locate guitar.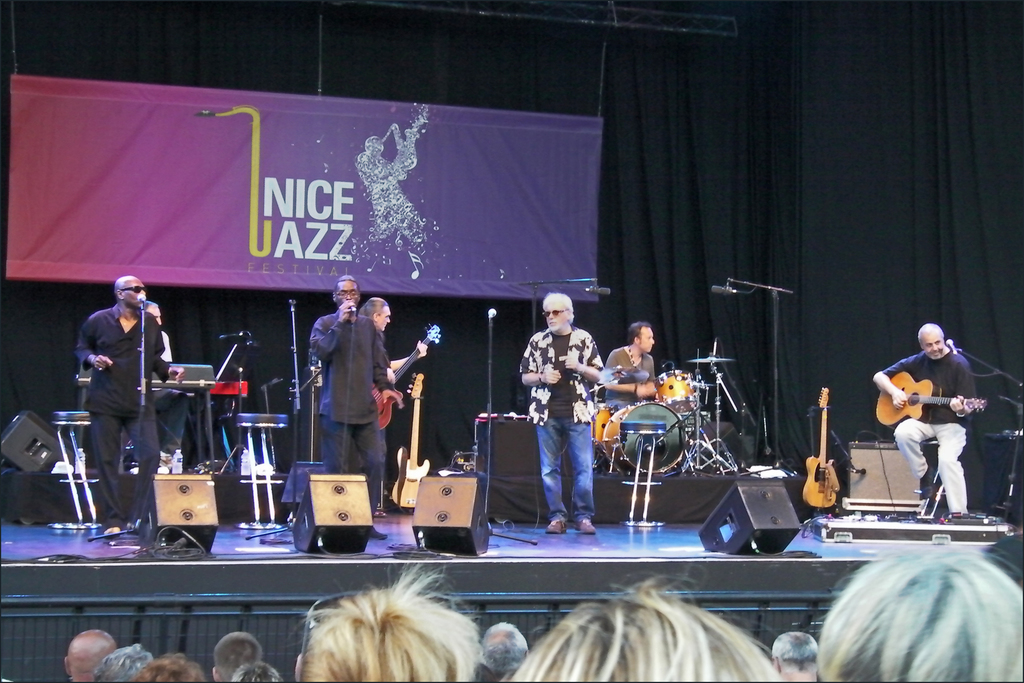
Bounding box: rect(806, 382, 846, 512).
